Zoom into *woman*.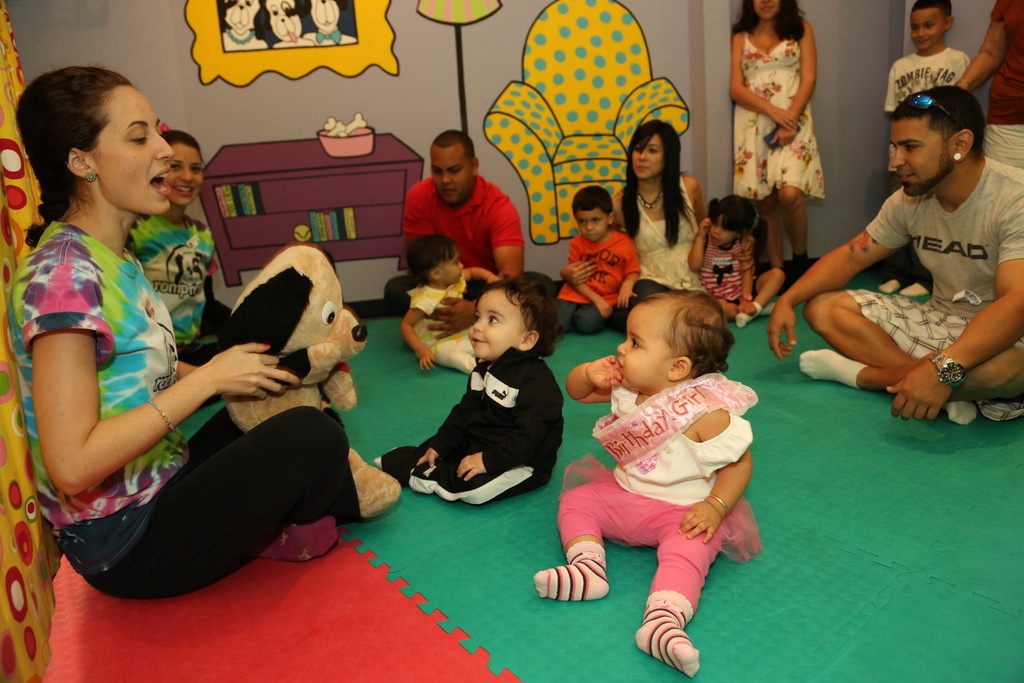
Zoom target: (731,0,822,295).
